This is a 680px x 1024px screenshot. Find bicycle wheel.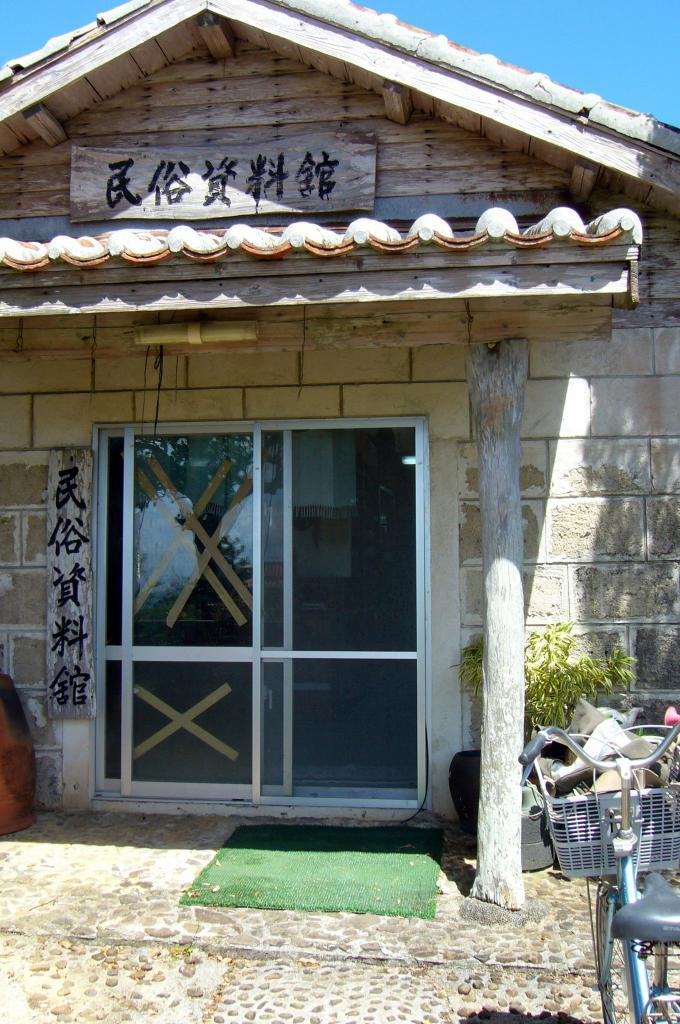
Bounding box: x1=582 y1=874 x2=647 y2=1023.
